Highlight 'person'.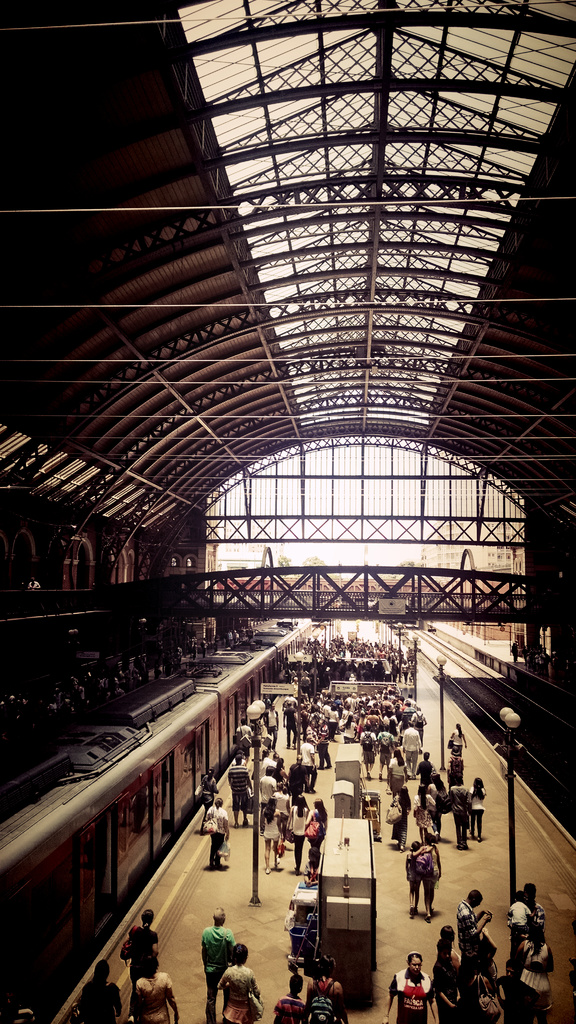
Highlighted region: [x1=176, y1=645, x2=185, y2=666].
